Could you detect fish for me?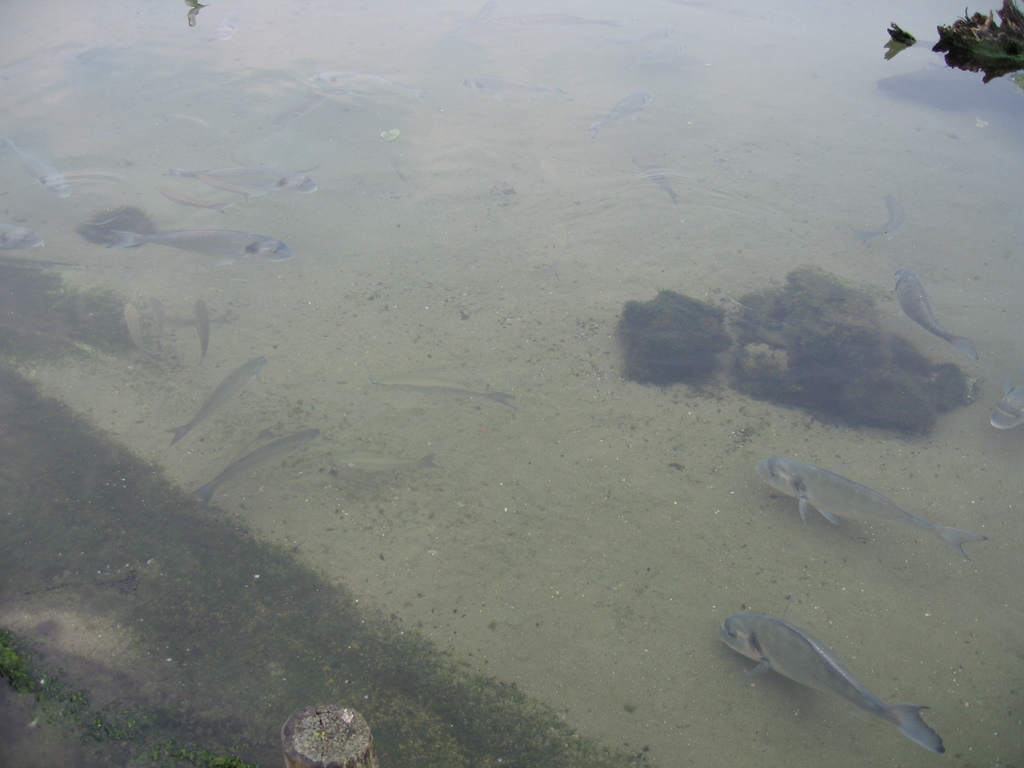
Detection result: <box>758,467,978,590</box>.
